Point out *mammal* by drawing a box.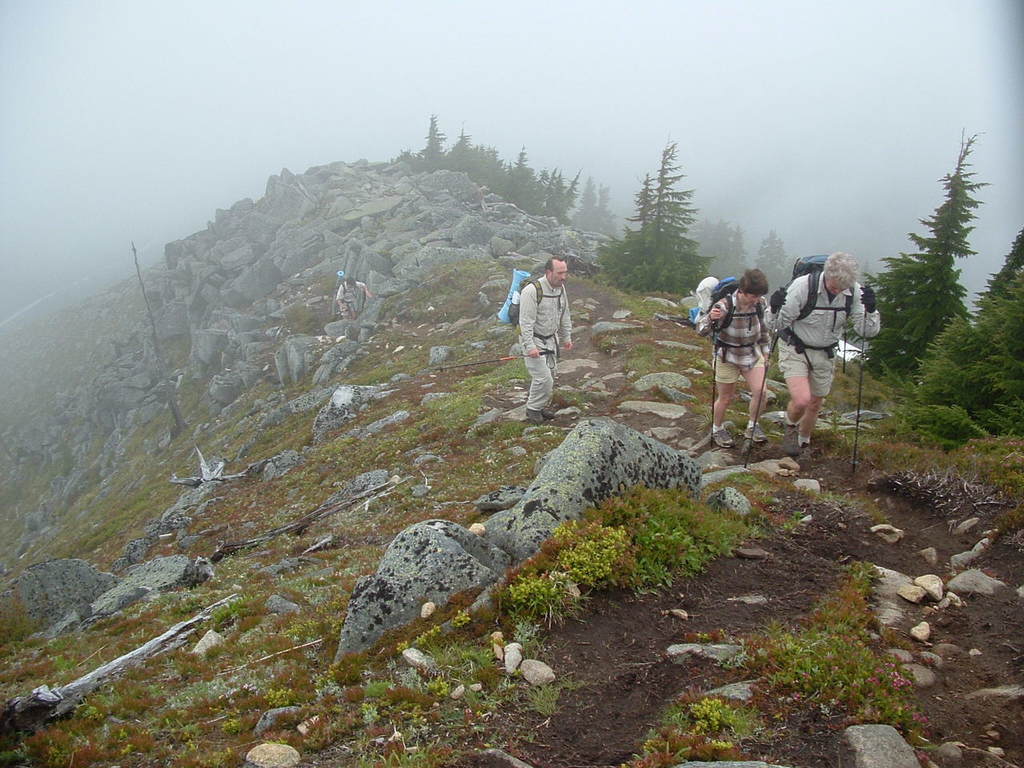
{"x1": 772, "y1": 246, "x2": 880, "y2": 454}.
